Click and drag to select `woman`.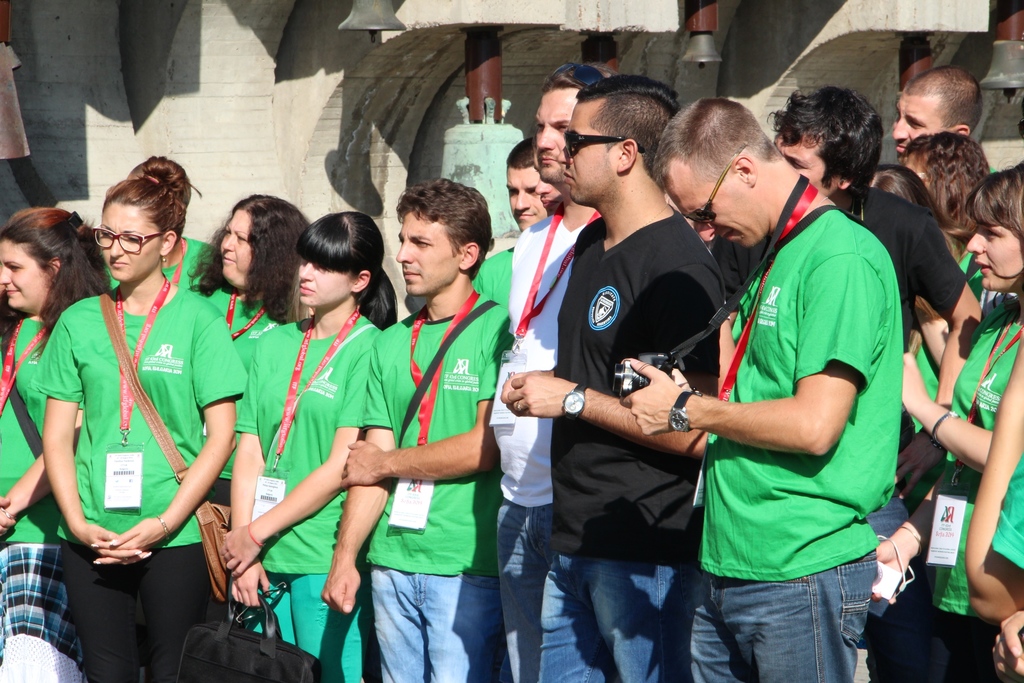
Selection: <bbox>0, 206, 111, 682</bbox>.
